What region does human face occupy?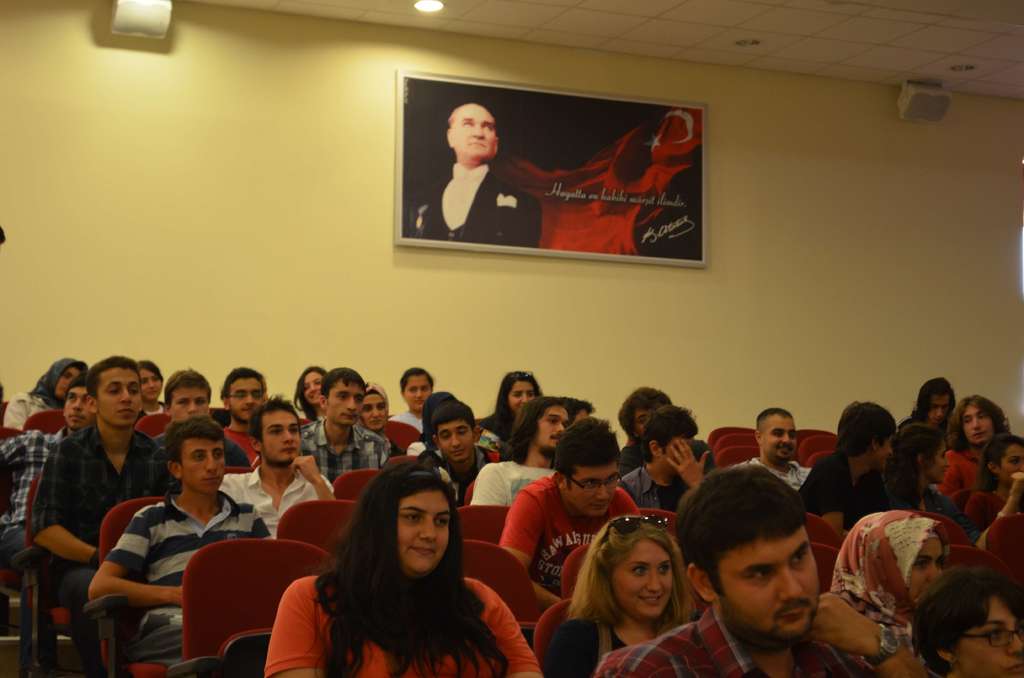
(left=879, top=428, right=896, bottom=472).
